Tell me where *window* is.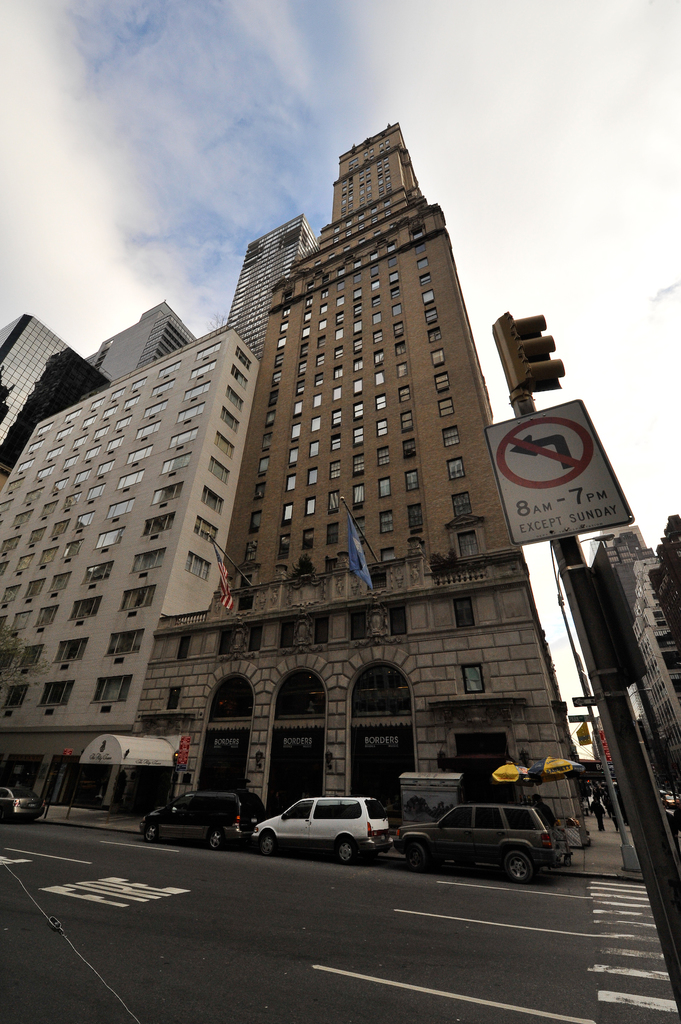
*window* is at rect(377, 446, 391, 465).
